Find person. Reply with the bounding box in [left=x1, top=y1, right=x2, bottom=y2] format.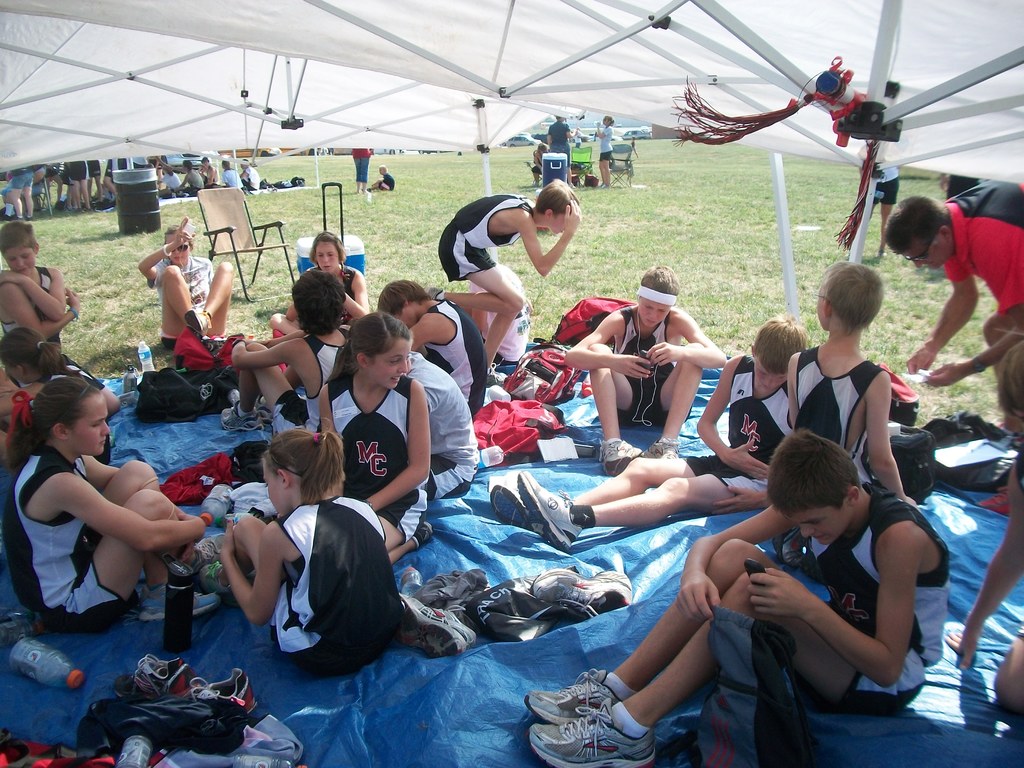
[left=18, top=369, right=189, bottom=656].
